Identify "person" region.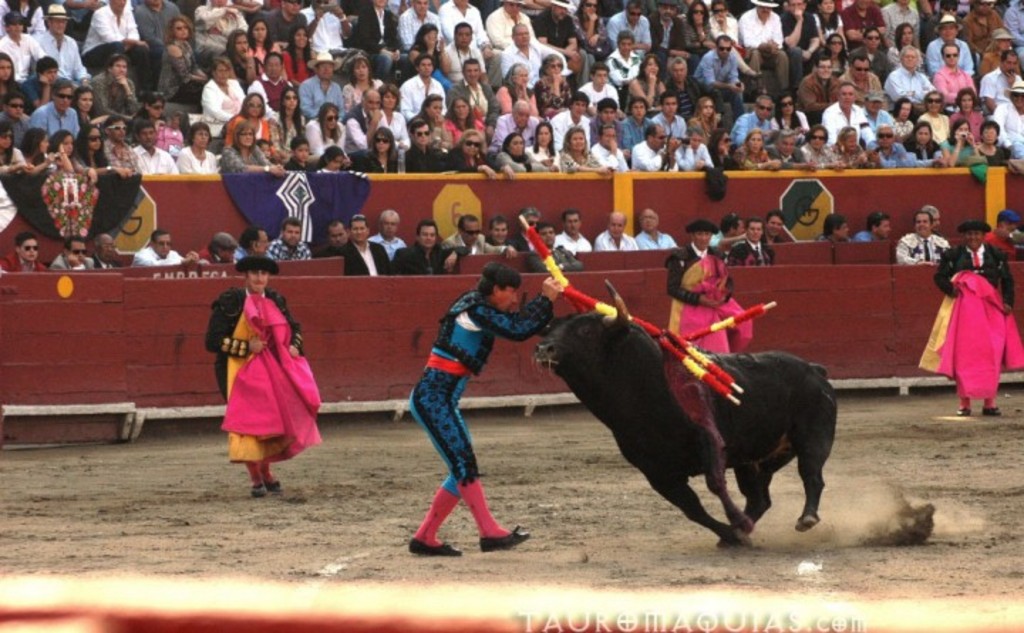
Region: crop(796, 61, 831, 121).
